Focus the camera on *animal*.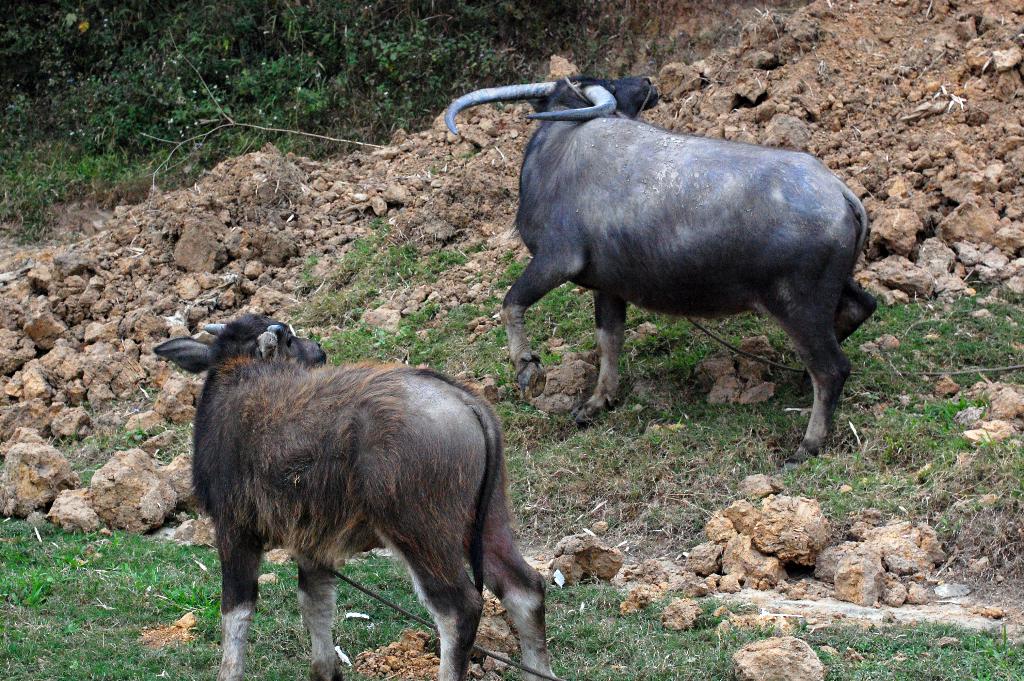
Focus region: x1=445, y1=72, x2=881, y2=463.
